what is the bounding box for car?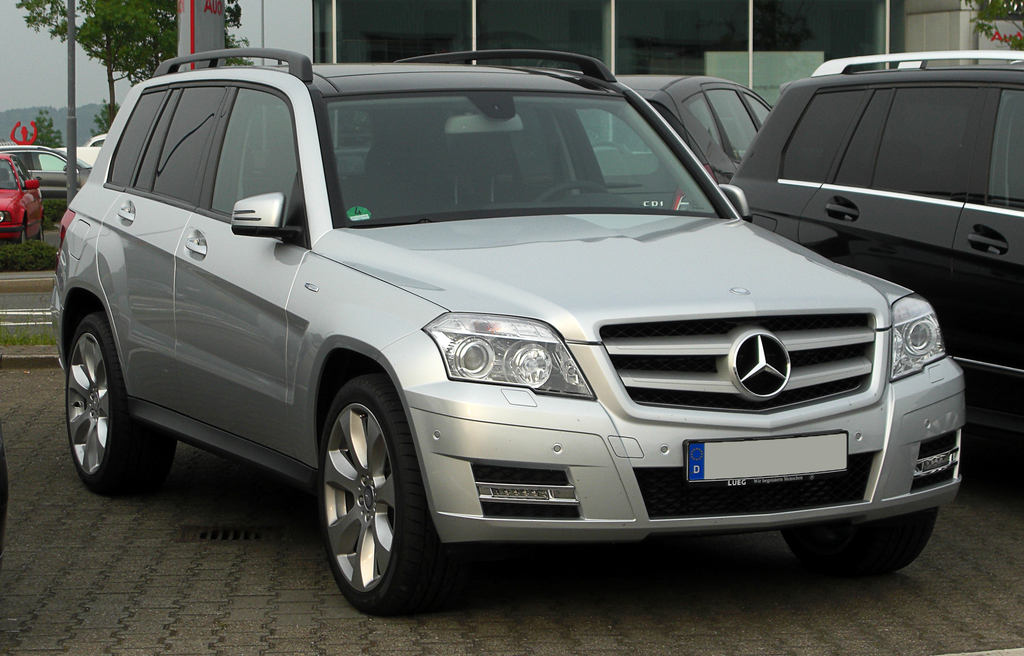
bbox=(730, 51, 1023, 438).
